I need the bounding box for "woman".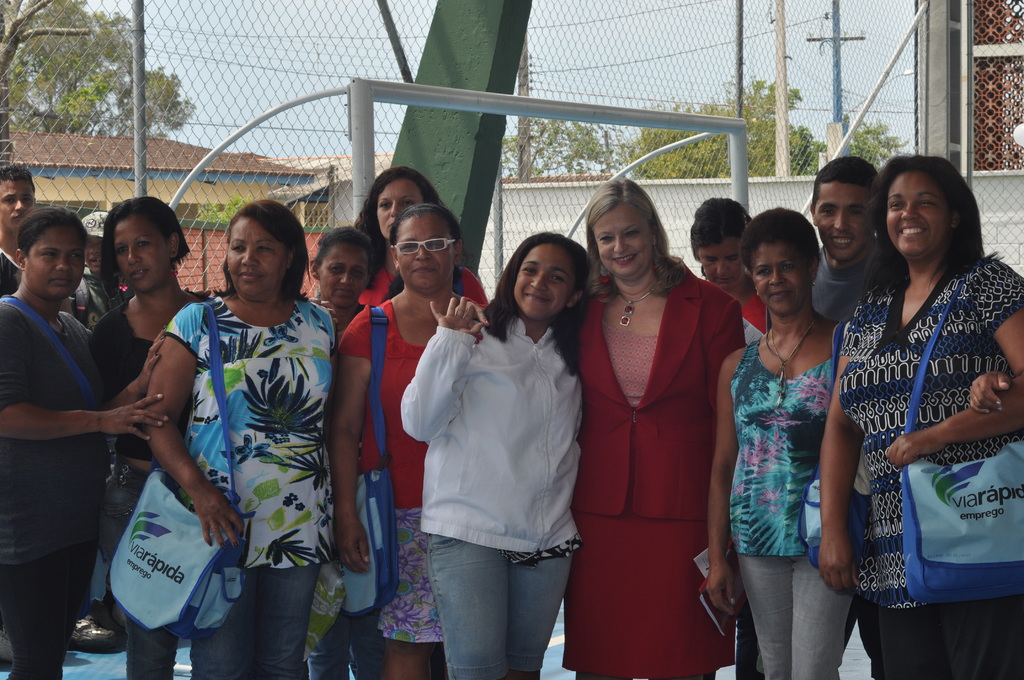
Here it is: [x1=812, y1=158, x2=1023, y2=672].
